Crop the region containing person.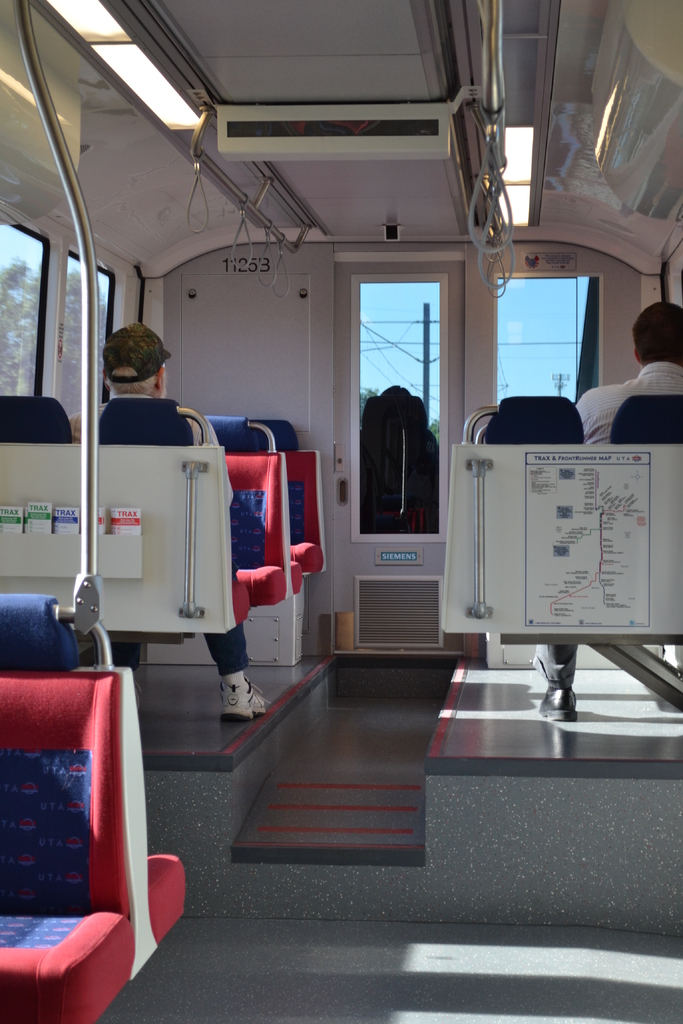
Crop region: bbox=[530, 309, 682, 724].
